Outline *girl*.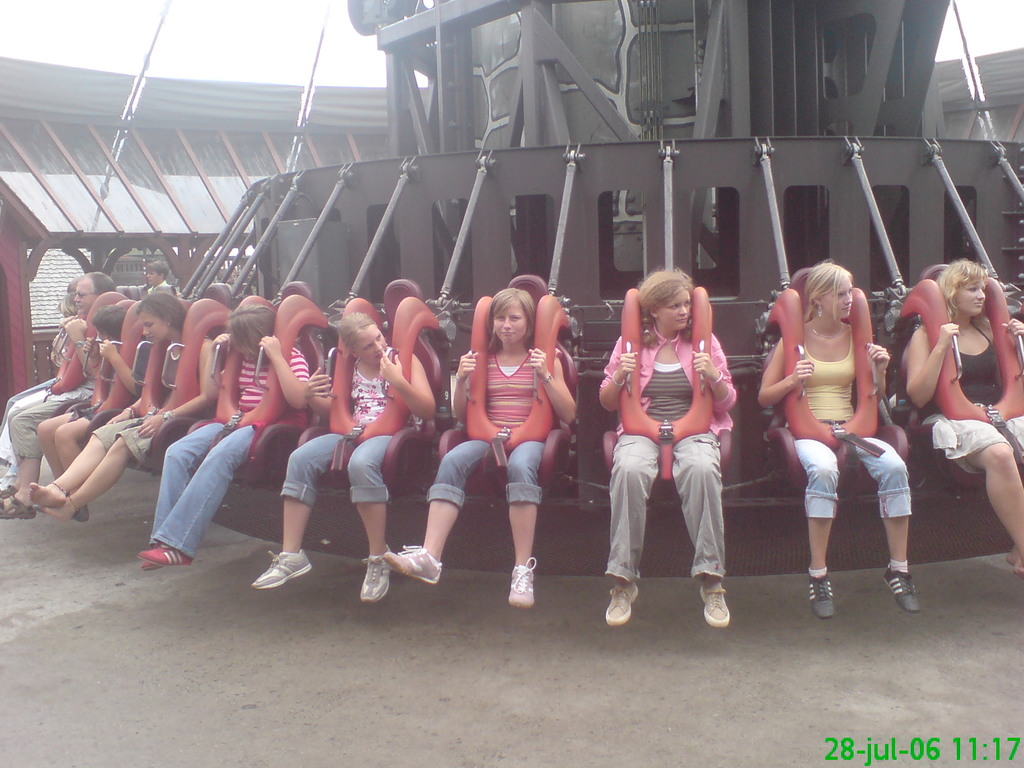
Outline: 601/266/733/634.
